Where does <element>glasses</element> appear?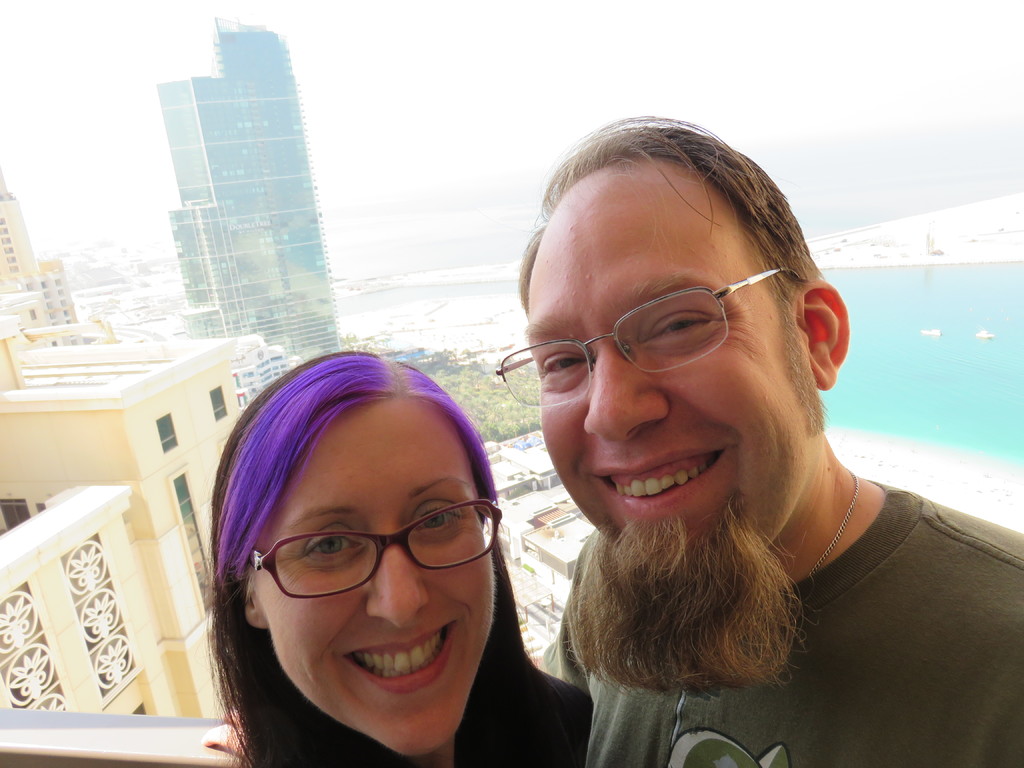
Appears at box=[497, 262, 810, 406].
